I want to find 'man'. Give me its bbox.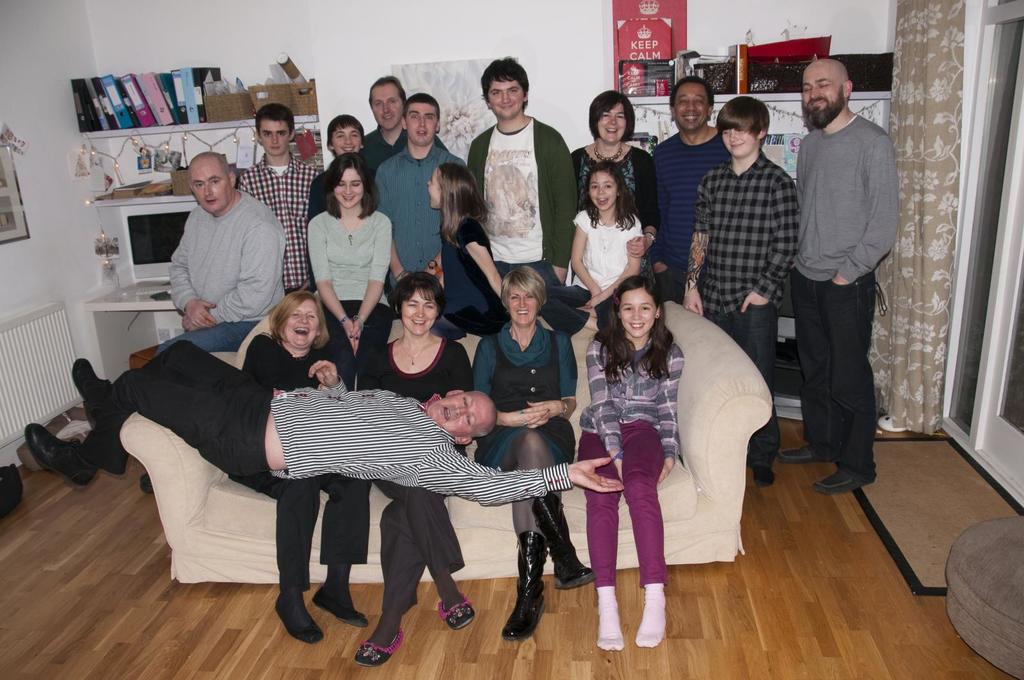
x1=678 y1=95 x2=798 y2=484.
